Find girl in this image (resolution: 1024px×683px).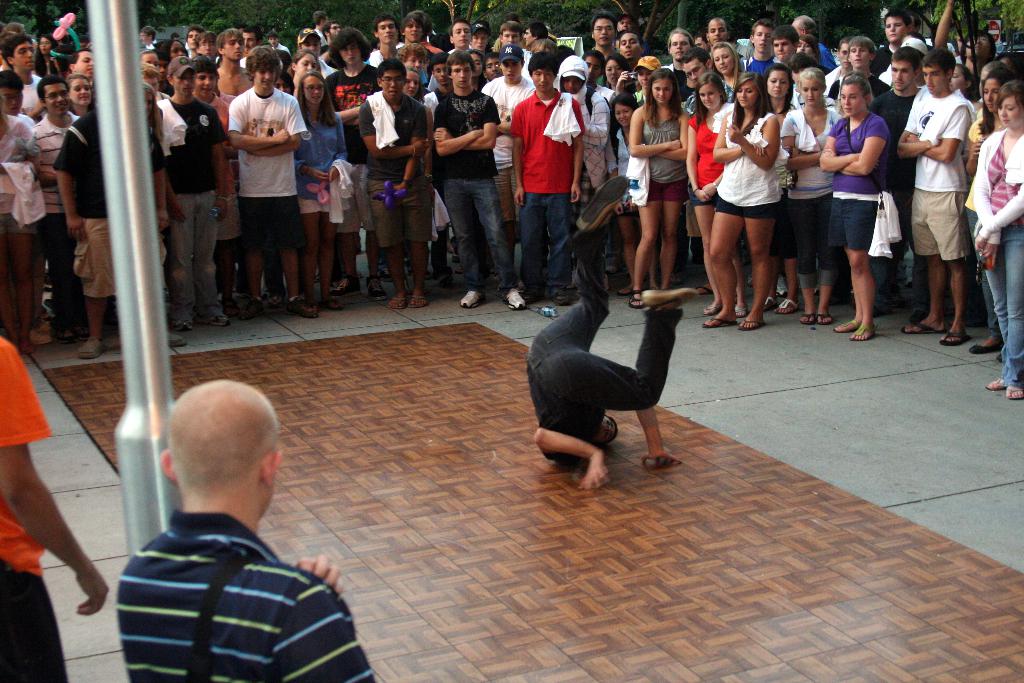
400/67/431/288.
